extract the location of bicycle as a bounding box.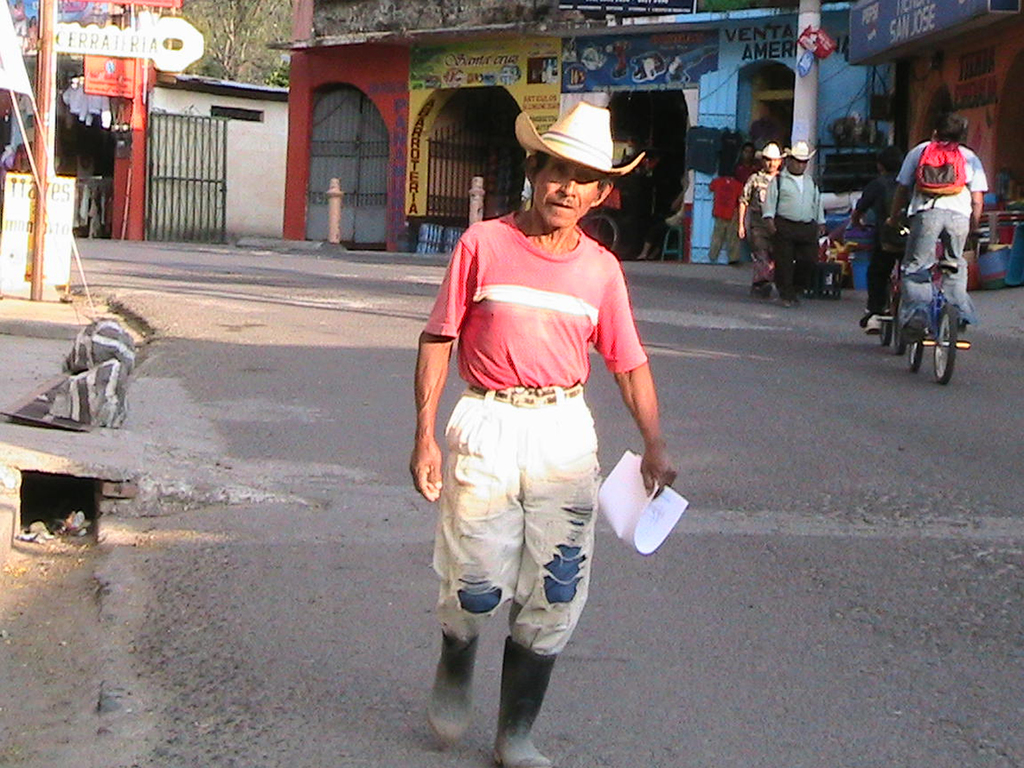
left=849, top=220, right=909, bottom=354.
